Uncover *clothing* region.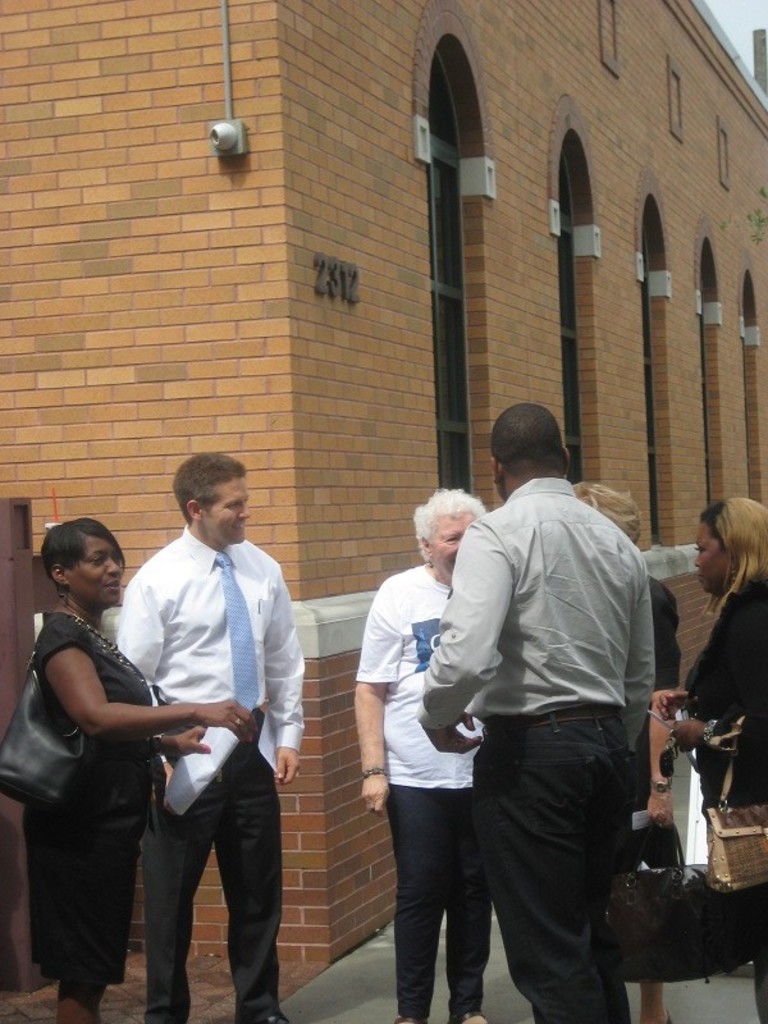
Uncovered: (24,617,165,984).
